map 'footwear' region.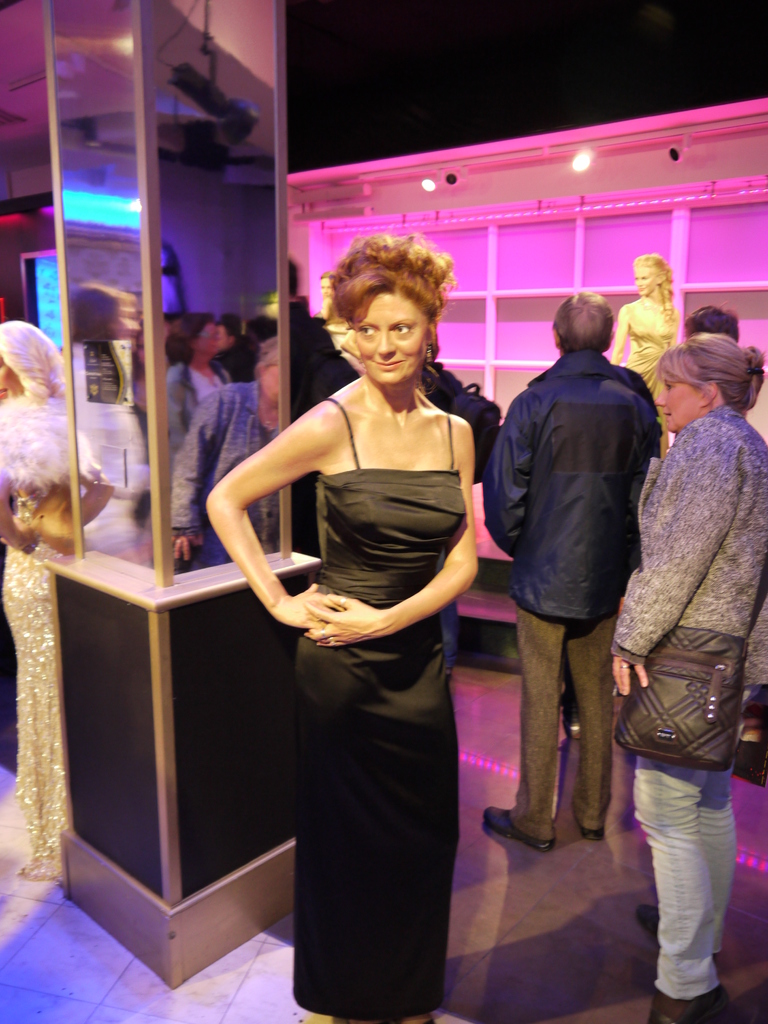
Mapped to crop(652, 981, 739, 1023).
